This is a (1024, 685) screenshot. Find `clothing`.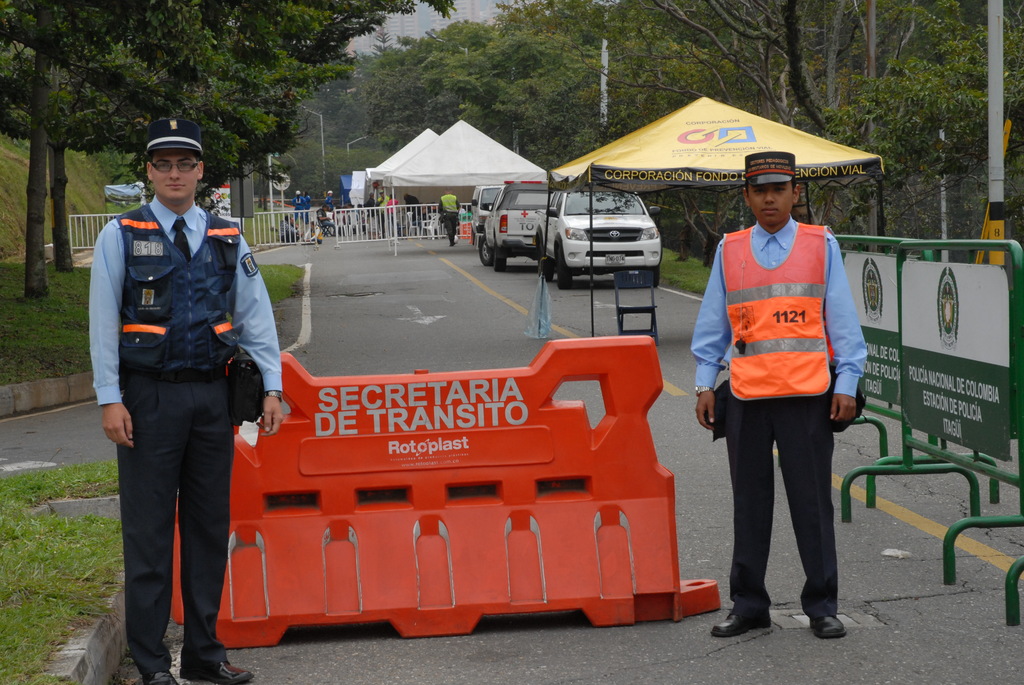
Bounding box: 440,190,458,242.
